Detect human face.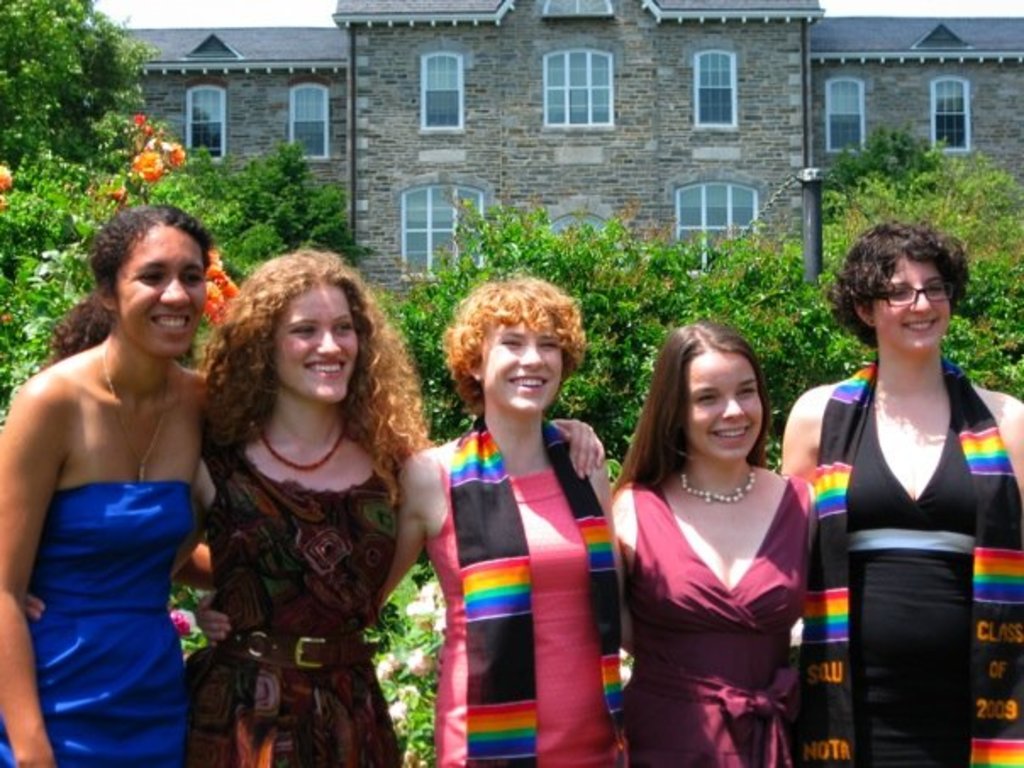
Detected at 871 254 951 349.
